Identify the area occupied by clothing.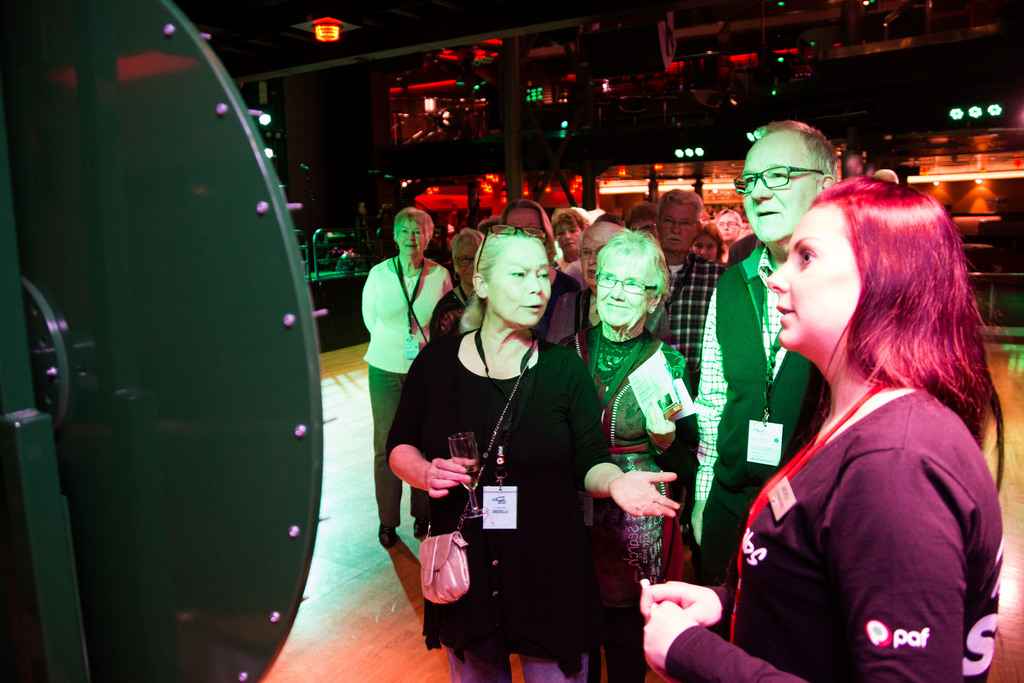
Area: crop(724, 295, 1001, 659).
